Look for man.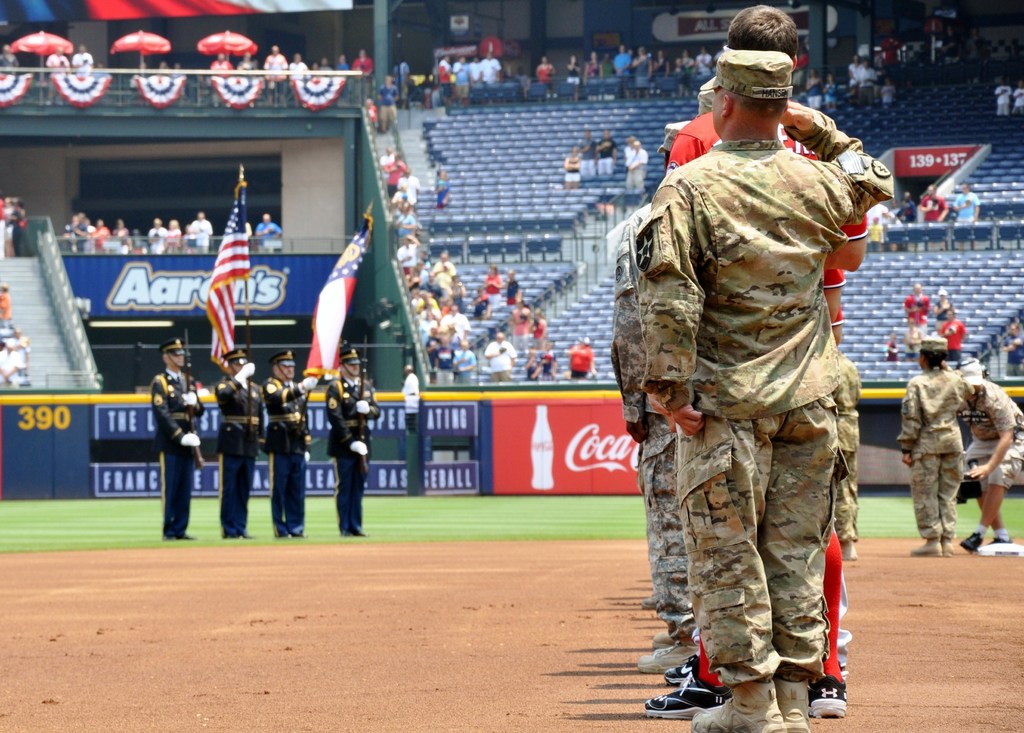
Found: select_region(0, 44, 19, 73).
